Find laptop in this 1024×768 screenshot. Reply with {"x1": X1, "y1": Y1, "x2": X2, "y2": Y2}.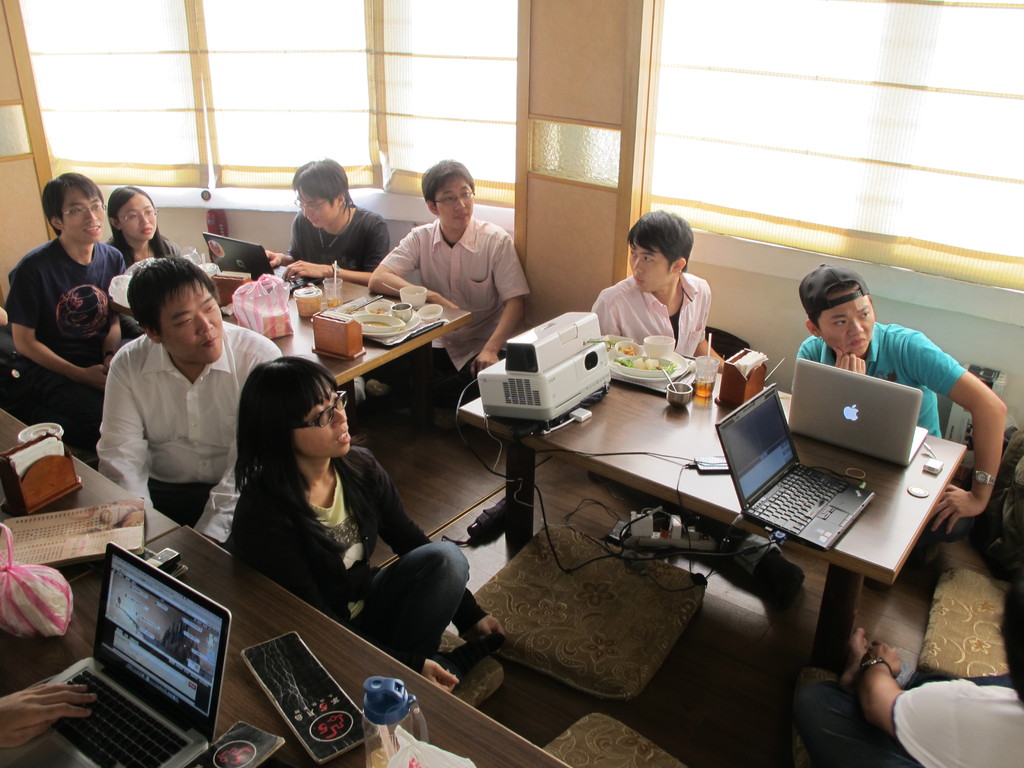
{"x1": 785, "y1": 360, "x2": 930, "y2": 465}.
